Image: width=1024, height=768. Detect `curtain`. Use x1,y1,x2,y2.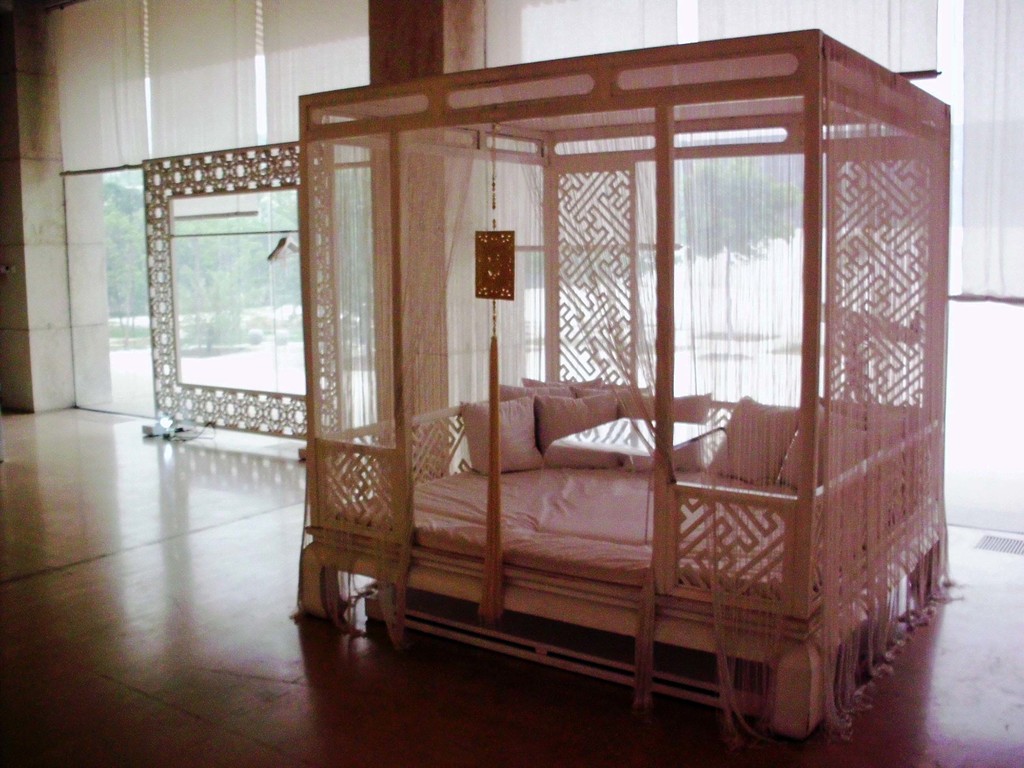
257,0,379,446.
